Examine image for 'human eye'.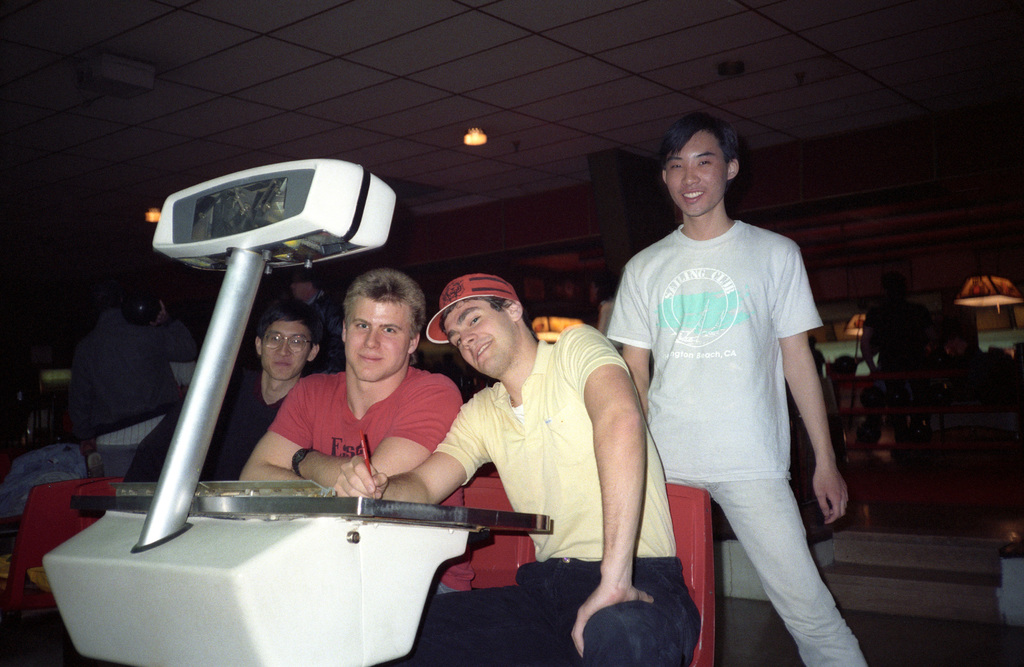
Examination result: (452, 335, 463, 349).
